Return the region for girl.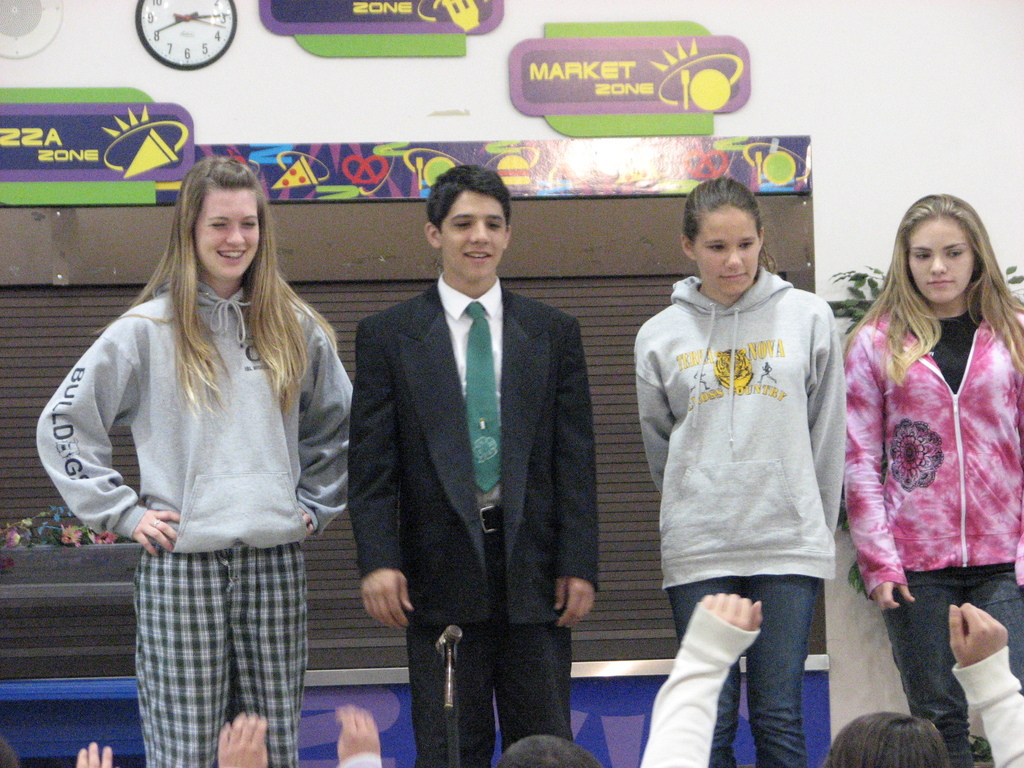
(left=843, top=191, right=1021, bottom=767).
